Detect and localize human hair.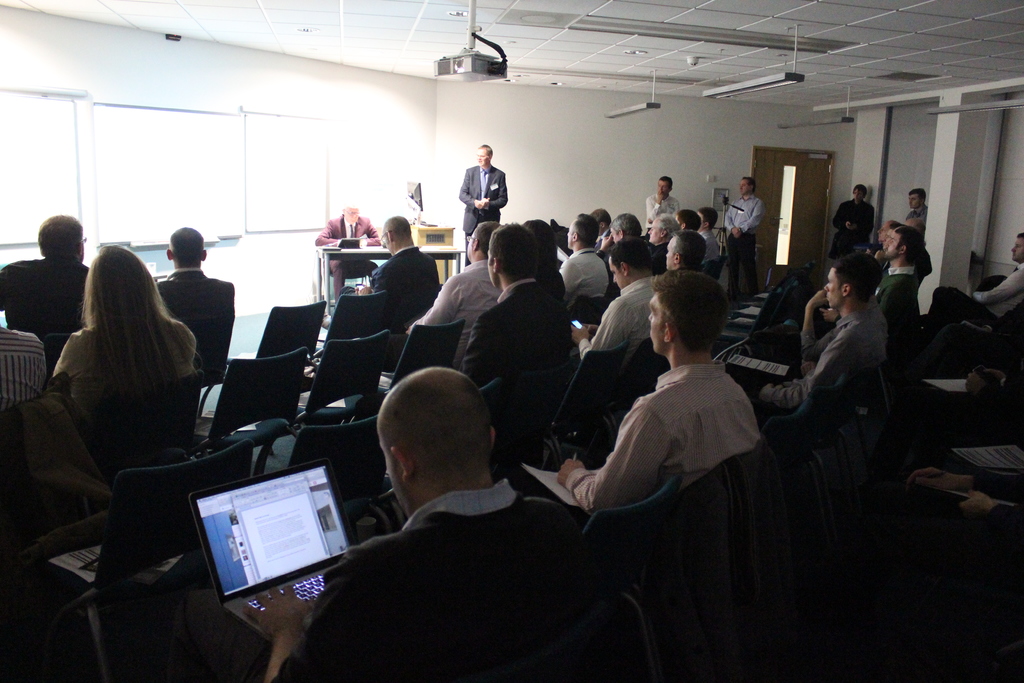
Localized at box(609, 212, 643, 236).
